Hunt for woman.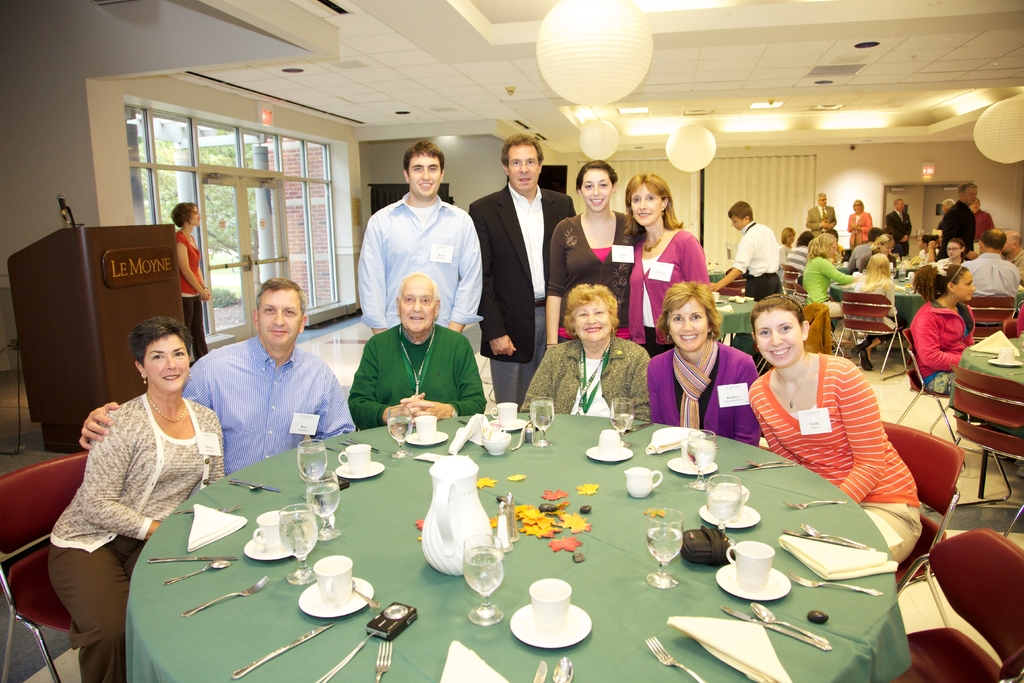
Hunted down at {"x1": 646, "y1": 281, "x2": 761, "y2": 447}.
